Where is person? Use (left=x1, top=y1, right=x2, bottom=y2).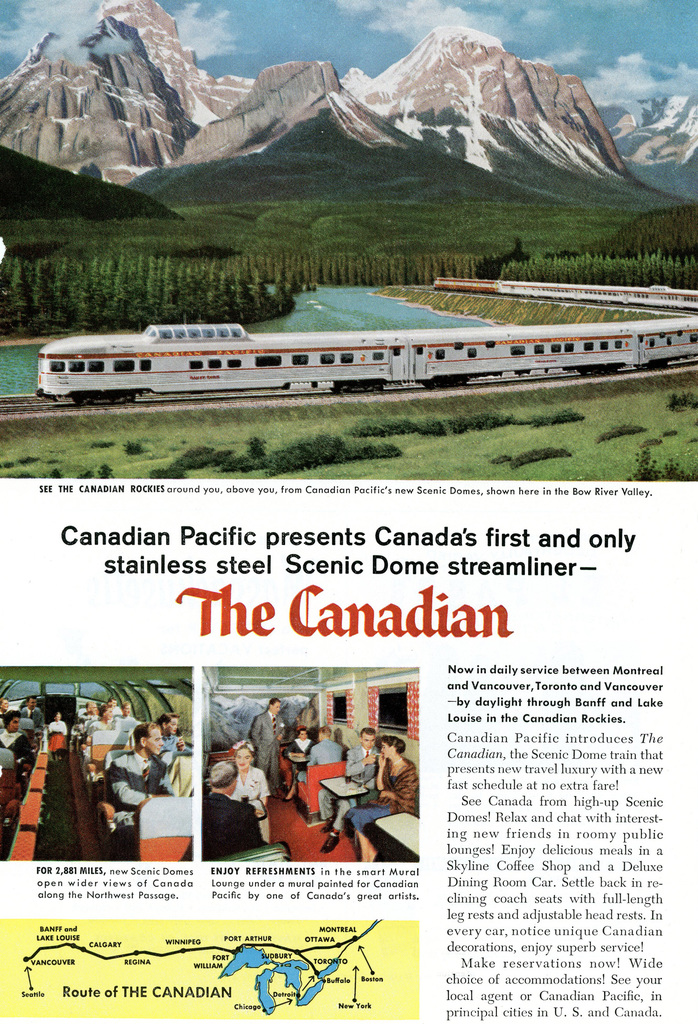
(left=0, top=706, right=28, bottom=767).
